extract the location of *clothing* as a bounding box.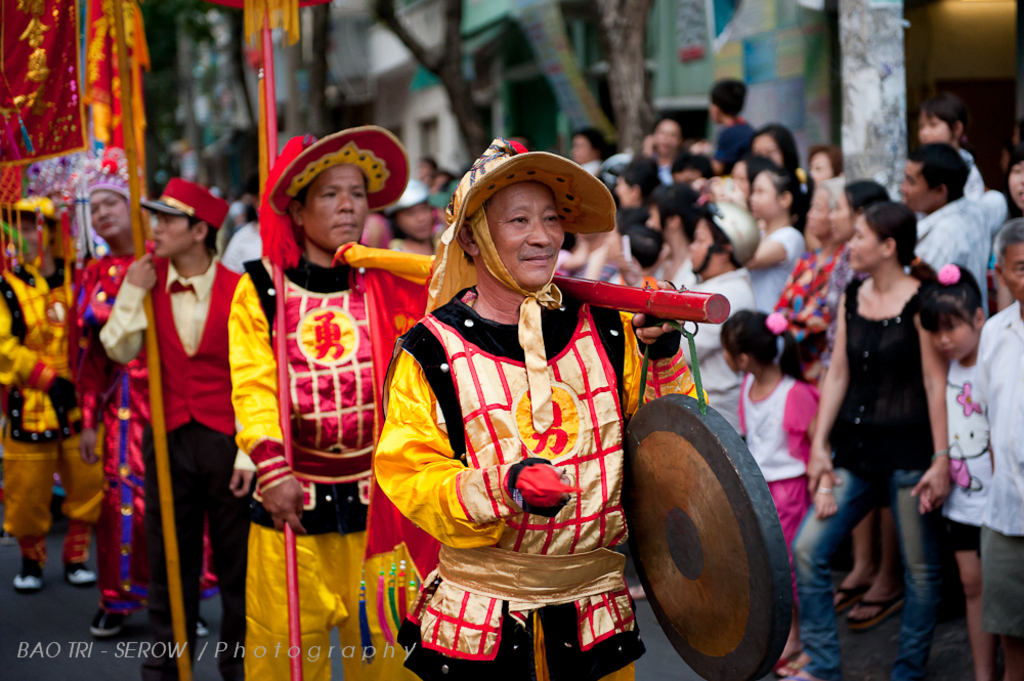
detection(683, 264, 757, 436).
